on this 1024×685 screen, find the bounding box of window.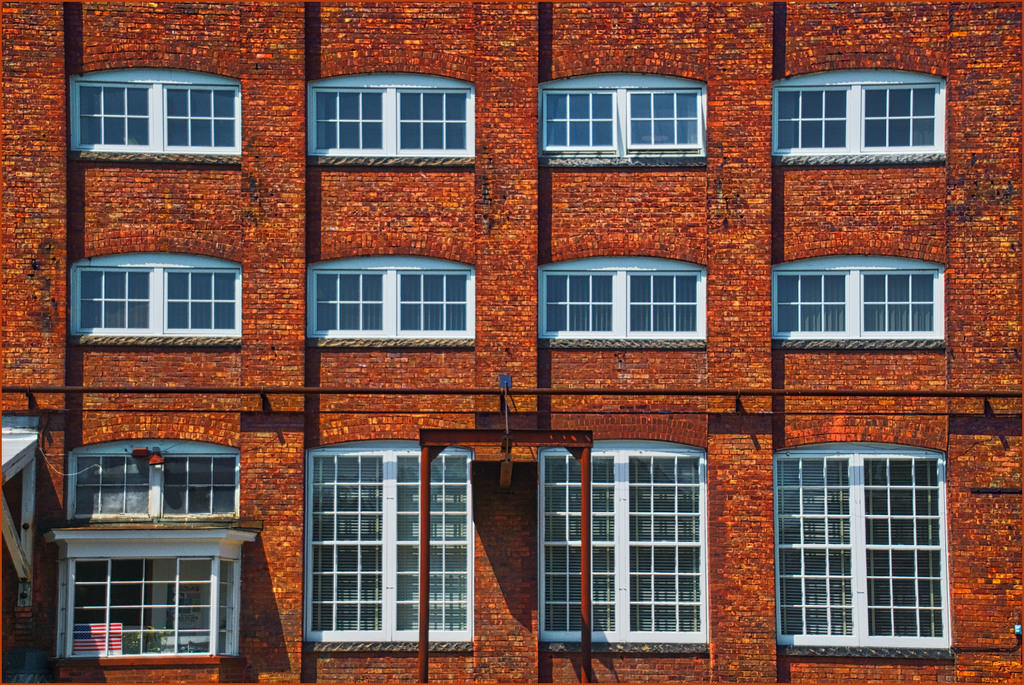
Bounding box: [65, 249, 243, 345].
